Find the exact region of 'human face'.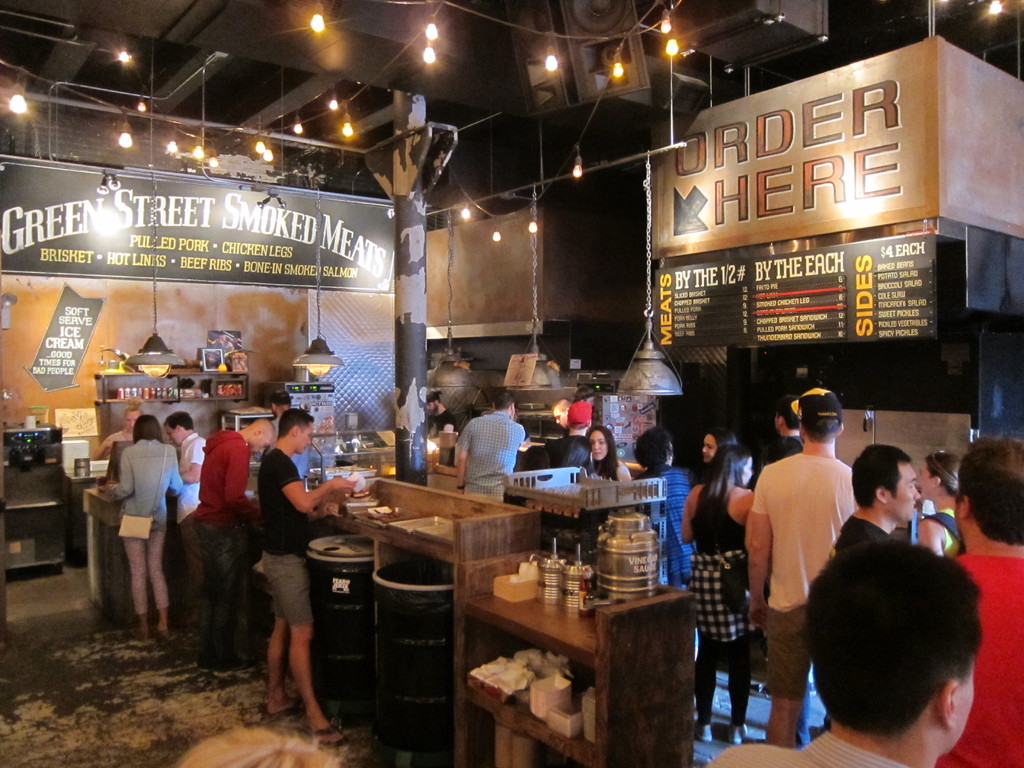
Exact region: [128, 415, 138, 431].
